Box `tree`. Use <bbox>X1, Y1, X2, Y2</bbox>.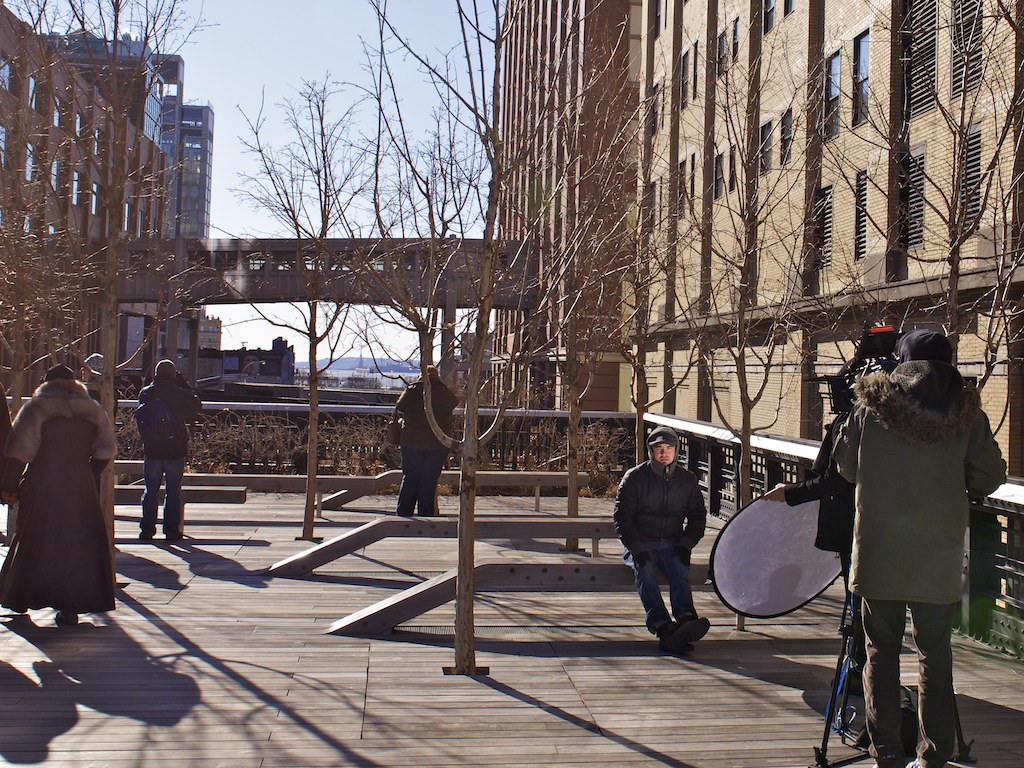
<bbox>573, 4, 765, 562</bbox>.
